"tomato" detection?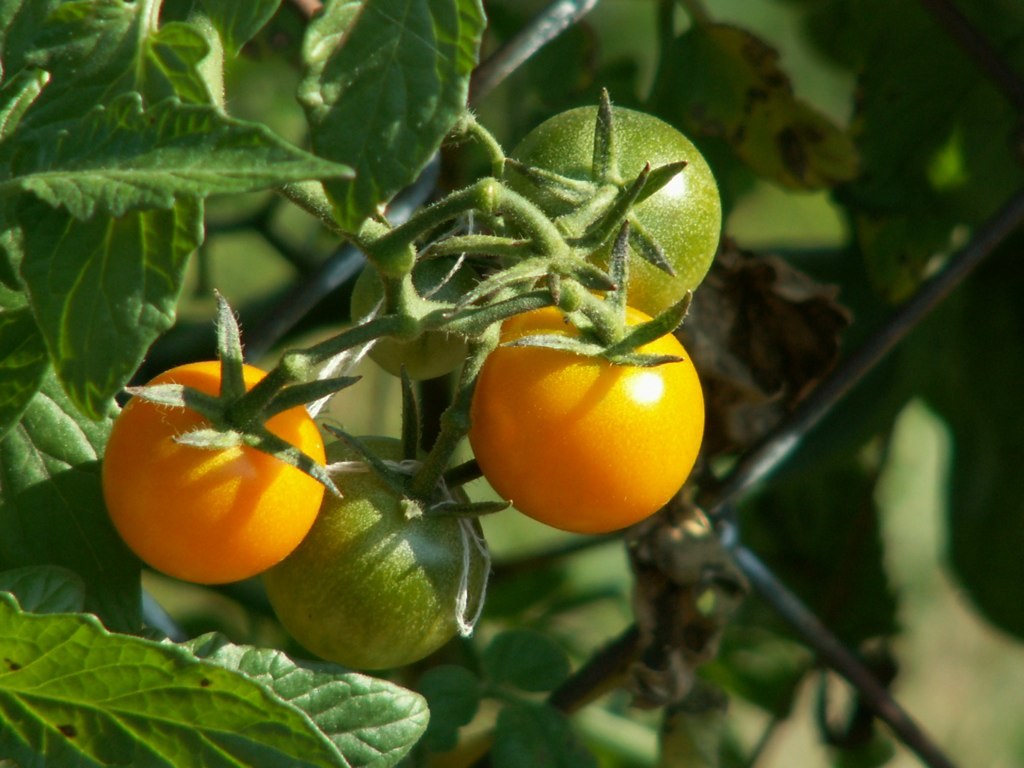
bbox(470, 316, 703, 528)
